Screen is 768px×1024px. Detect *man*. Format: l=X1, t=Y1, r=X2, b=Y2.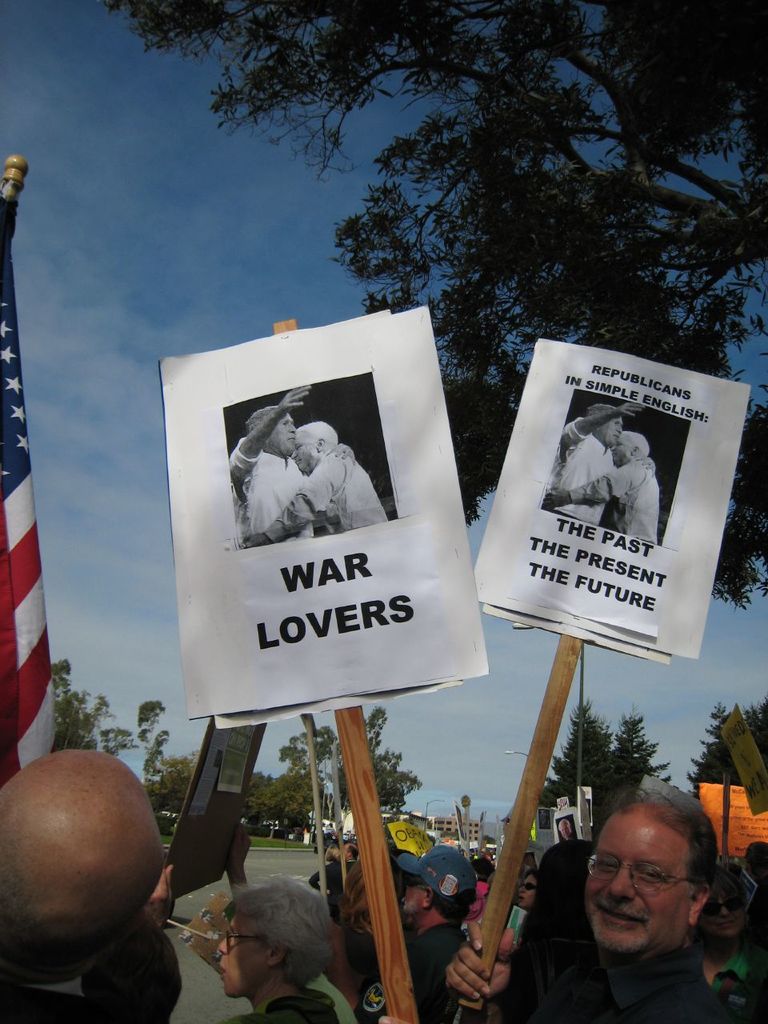
l=360, t=845, r=473, b=1023.
